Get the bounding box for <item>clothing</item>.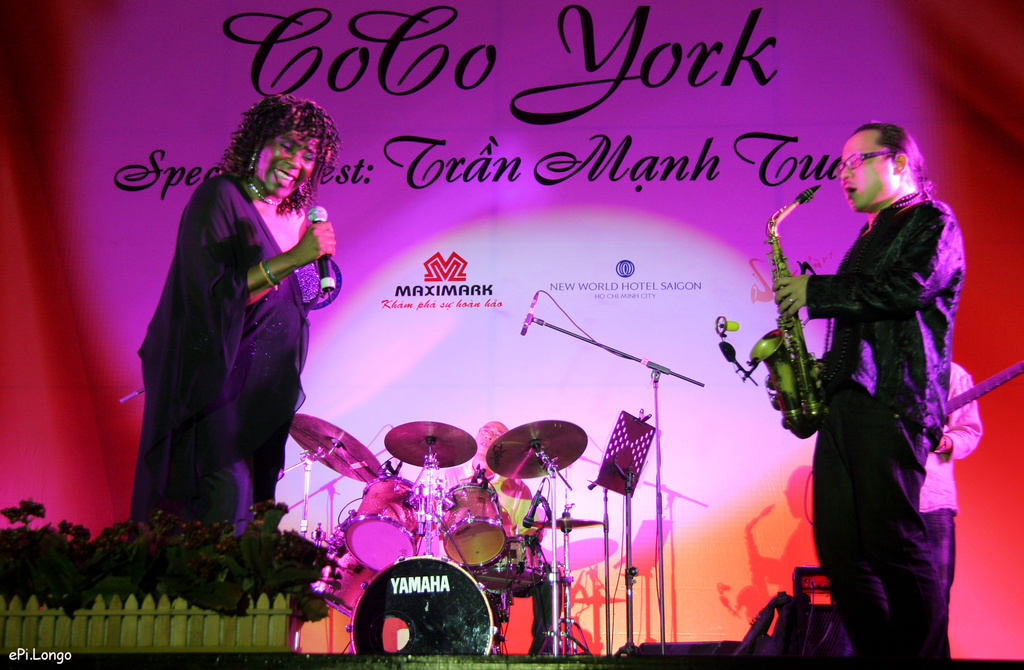
bbox=[815, 195, 968, 658].
